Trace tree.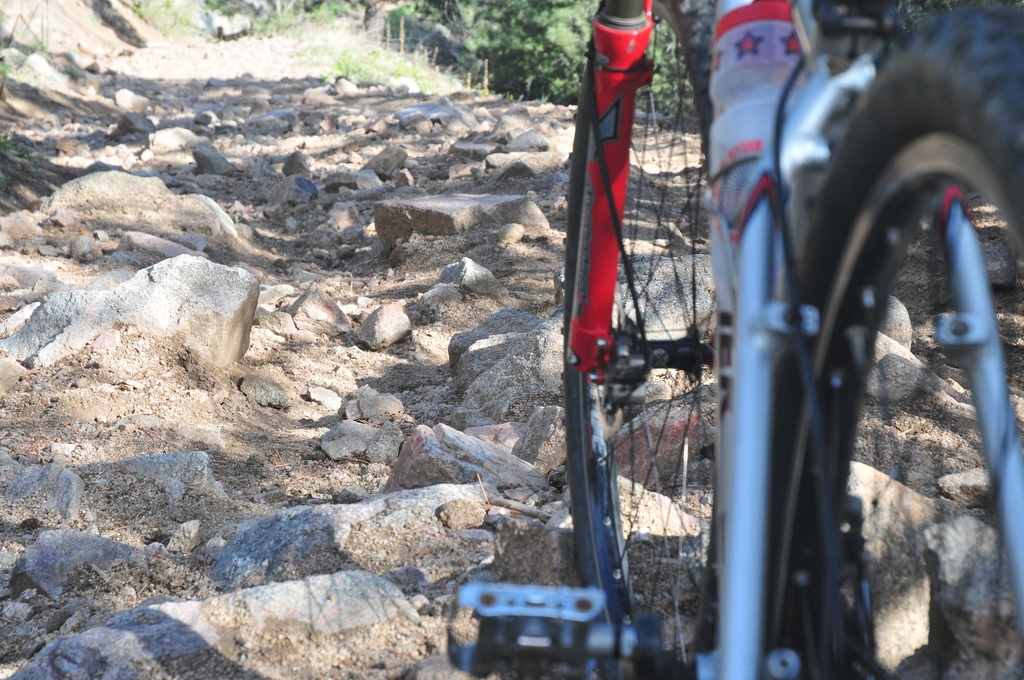
Traced to locate(371, 0, 703, 120).
